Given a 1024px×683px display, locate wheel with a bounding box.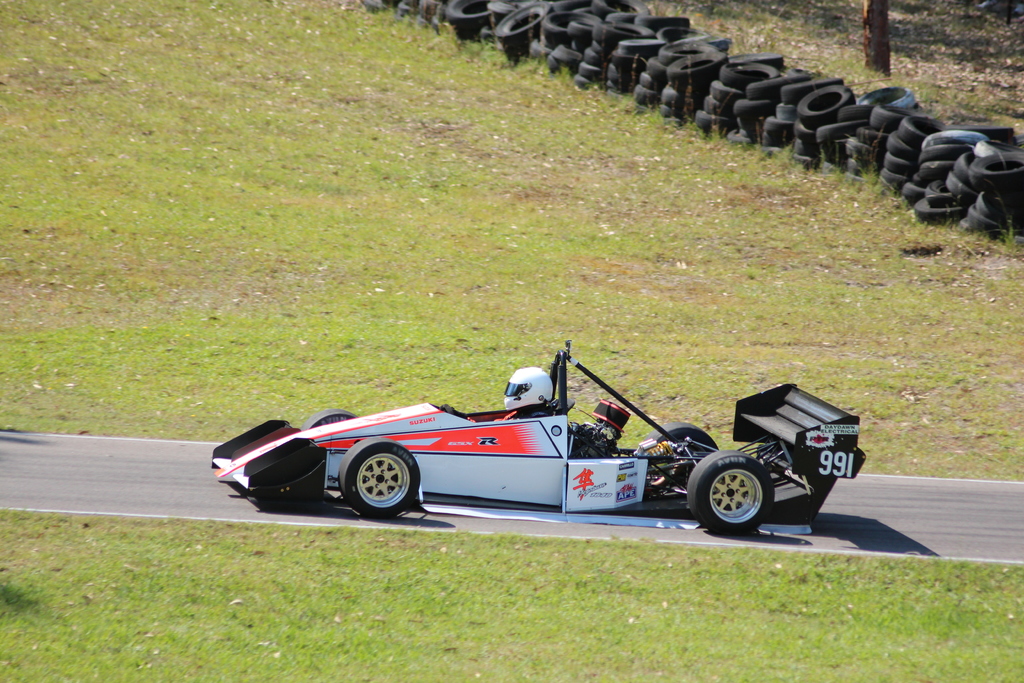
Located: 592, 24, 609, 58.
